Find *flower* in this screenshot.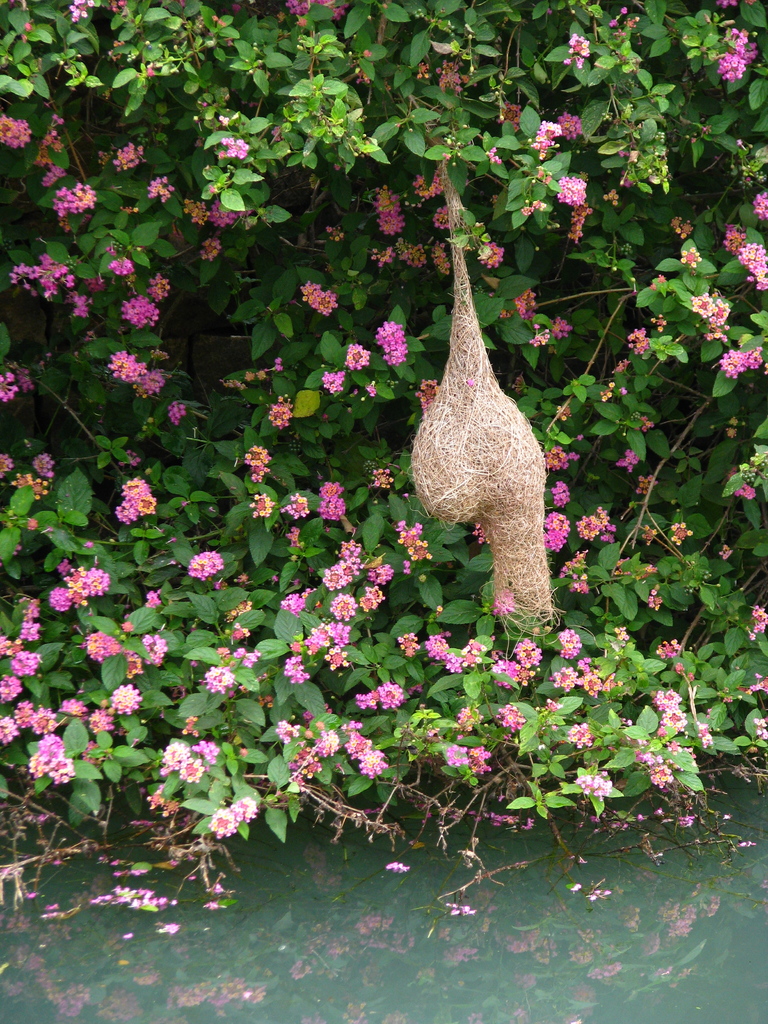
The bounding box for *flower* is locate(556, 547, 594, 601).
